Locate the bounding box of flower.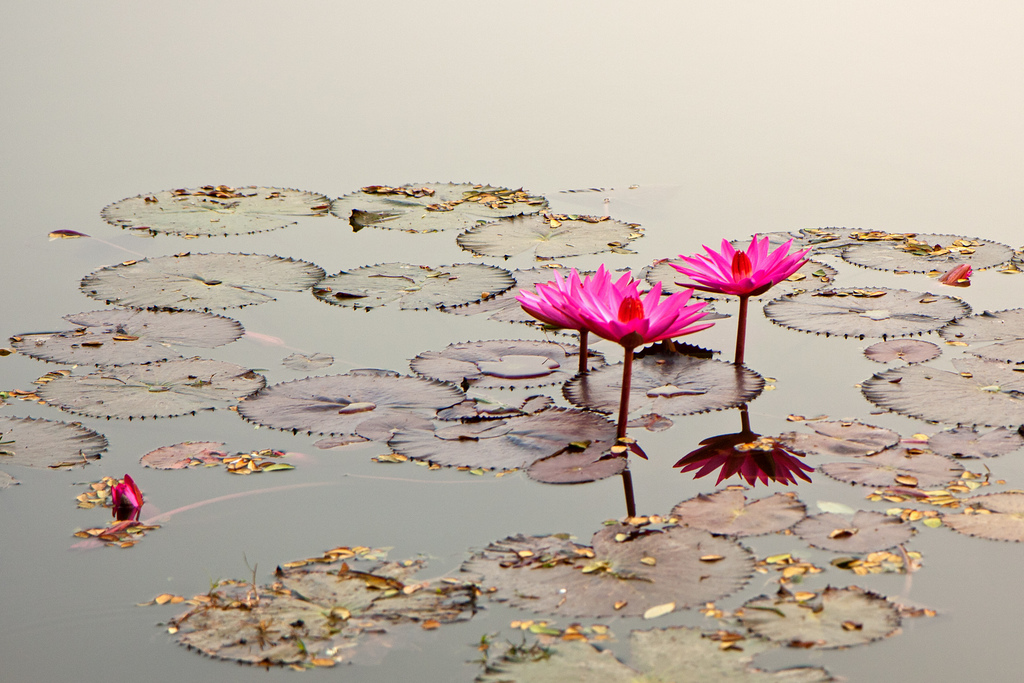
Bounding box: crop(673, 232, 808, 298).
